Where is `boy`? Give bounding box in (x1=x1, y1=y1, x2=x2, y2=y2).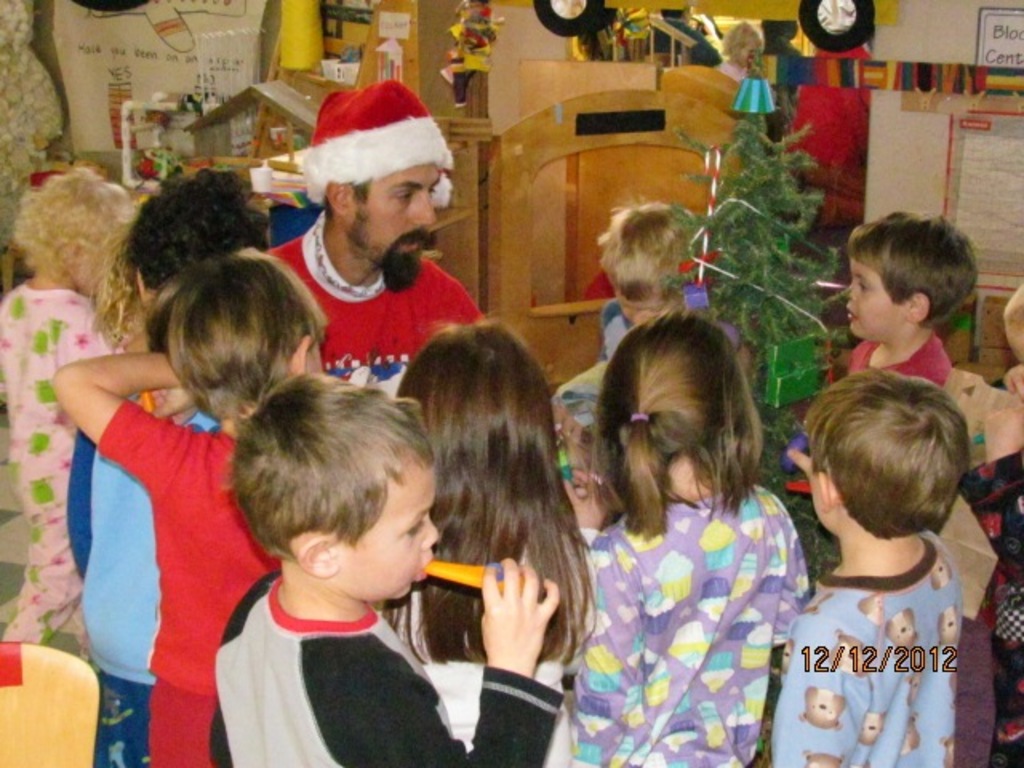
(x1=50, y1=248, x2=363, y2=755).
